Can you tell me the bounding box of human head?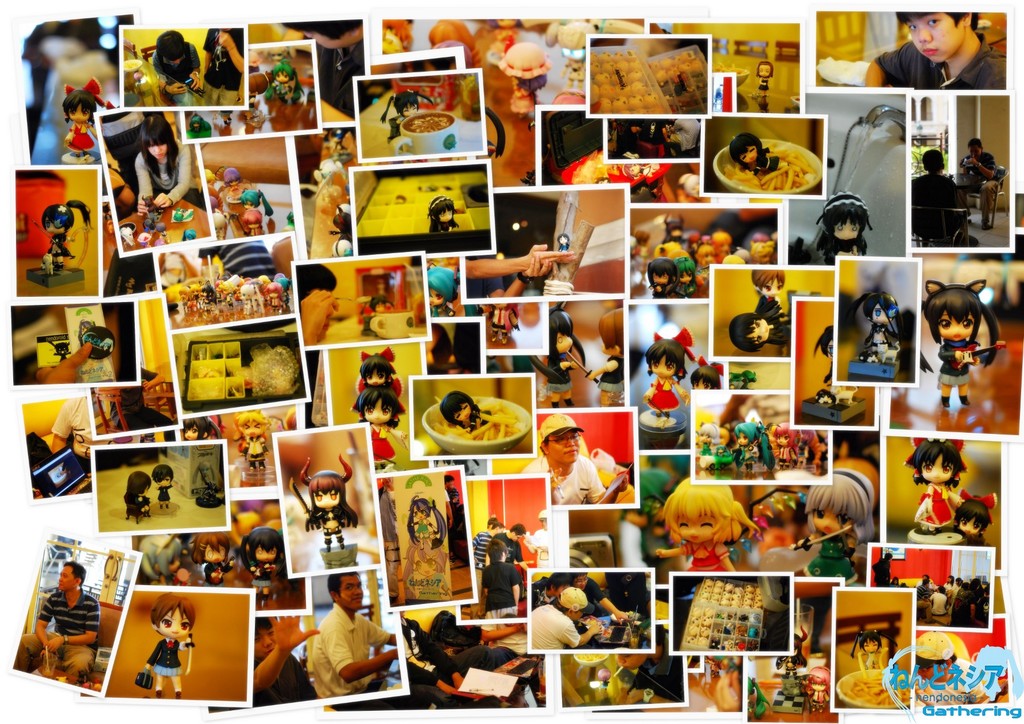
region(733, 423, 762, 442).
